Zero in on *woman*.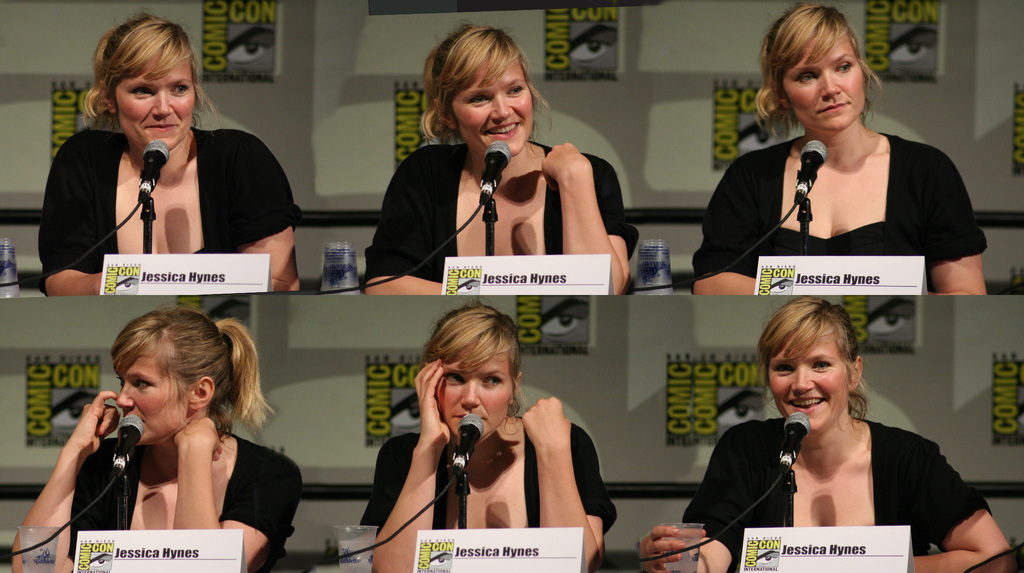
Zeroed in: <region>354, 291, 621, 572</region>.
